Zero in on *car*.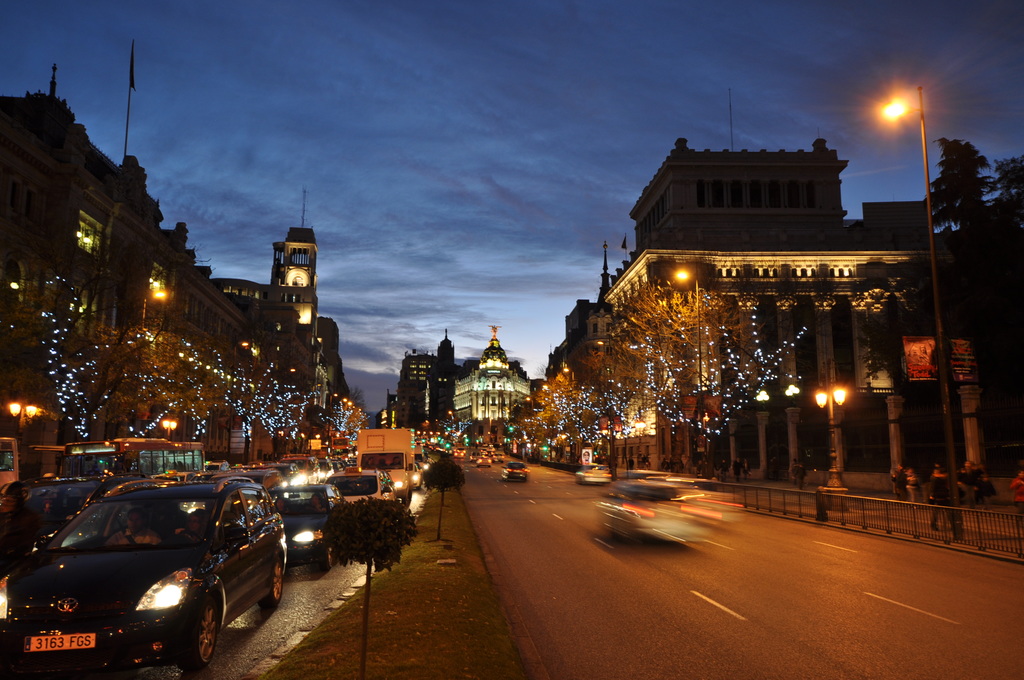
Zeroed in: {"x1": 497, "y1": 462, "x2": 534, "y2": 483}.
